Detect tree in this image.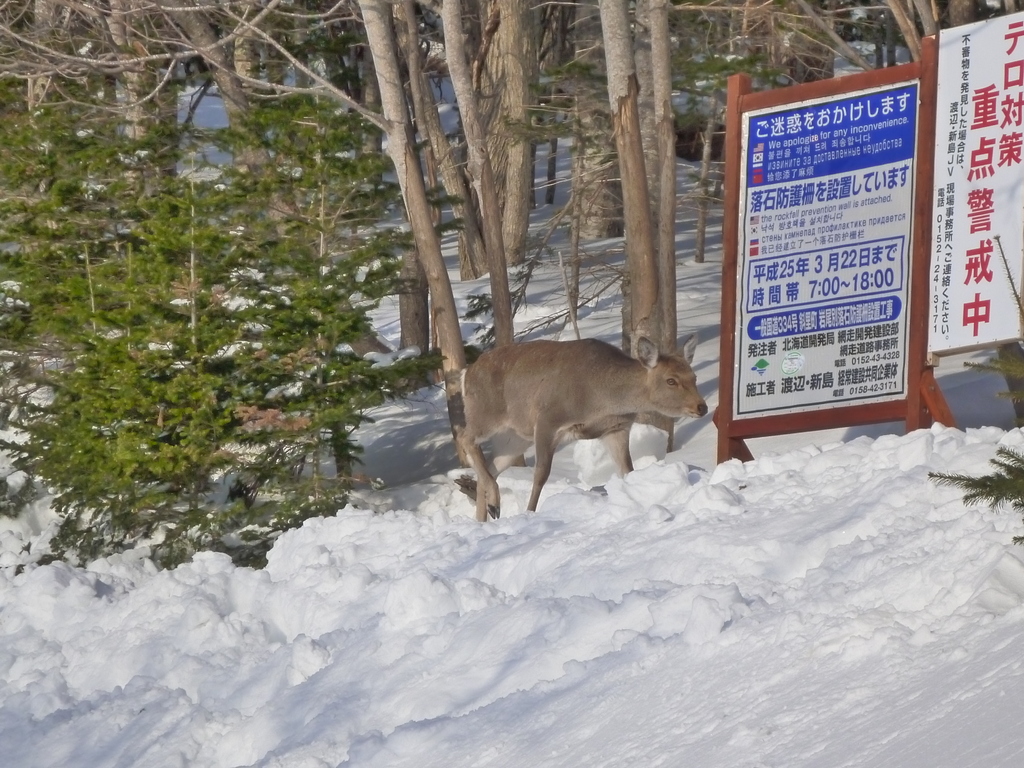
Detection: detection(891, 0, 1023, 430).
